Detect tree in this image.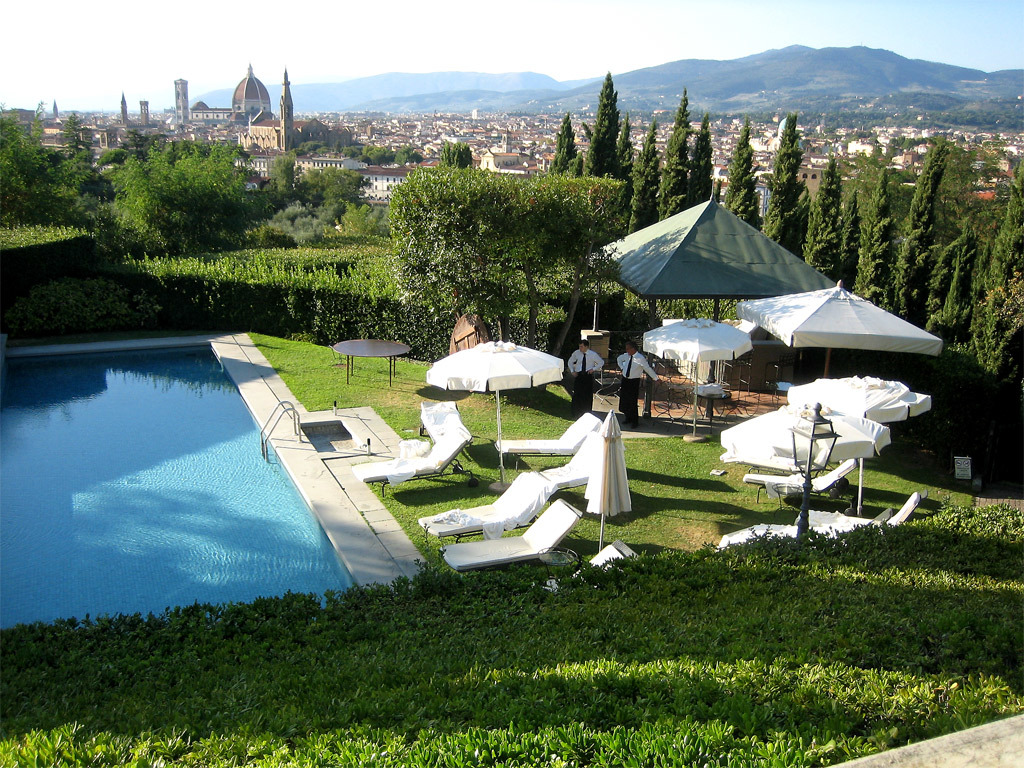
Detection: bbox=[296, 137, 331, 153].
